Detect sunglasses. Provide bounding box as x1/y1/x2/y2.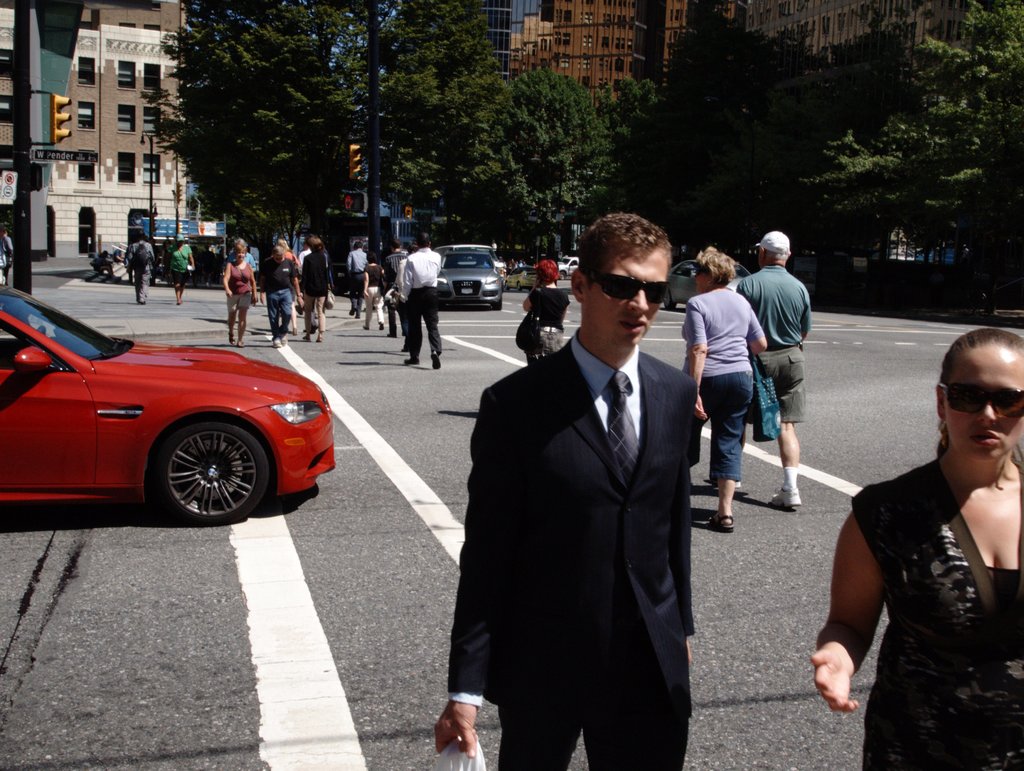
584/273/664/304.
